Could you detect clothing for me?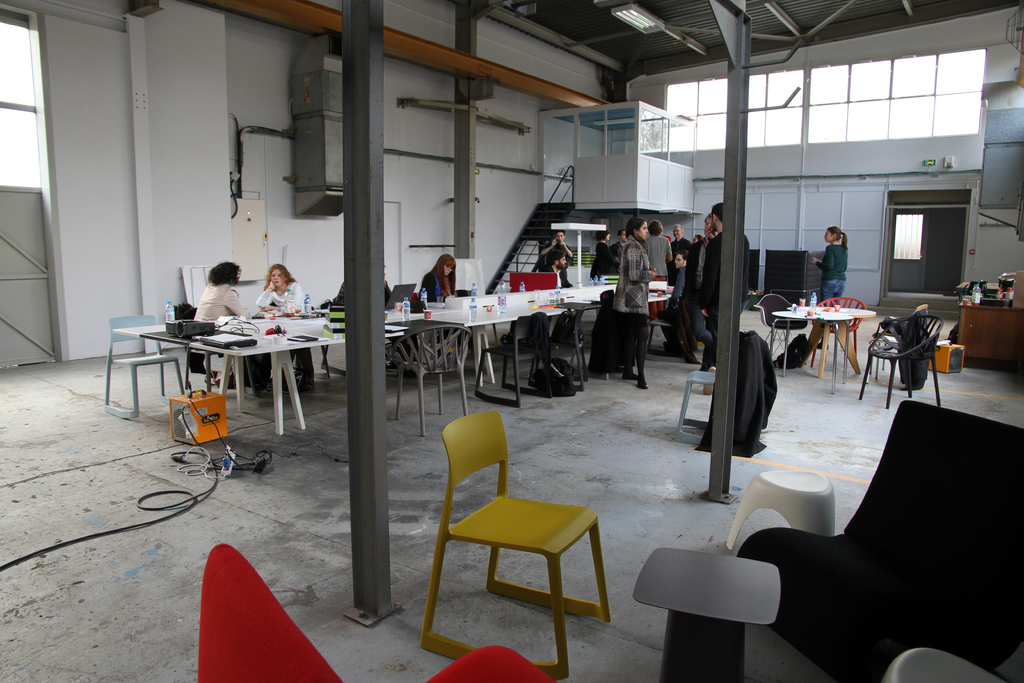
Detection result: left=541, top=263, right=573, bottom=292.
